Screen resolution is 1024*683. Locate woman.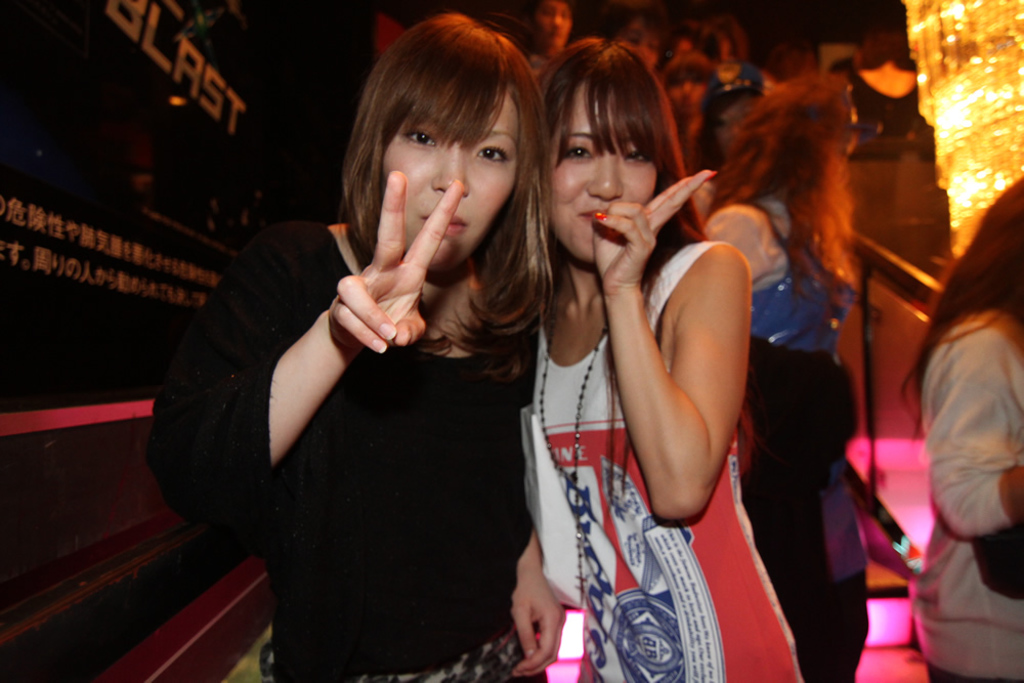
(x1=163, y1=35, x2=587, y2=682).
